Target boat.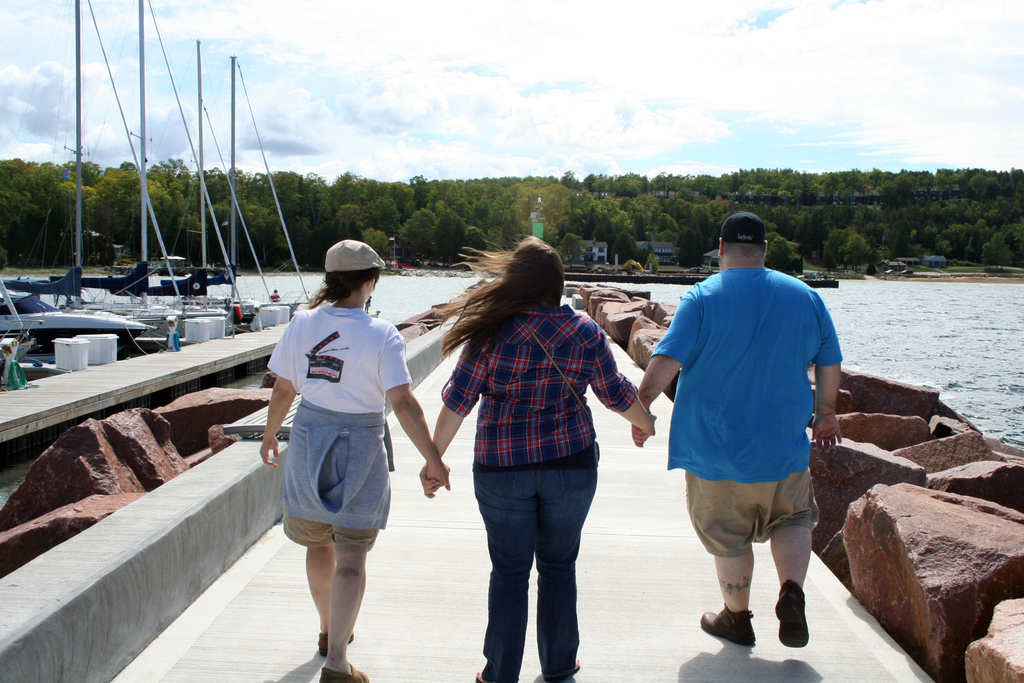
Target region: 58 0 200 344.
